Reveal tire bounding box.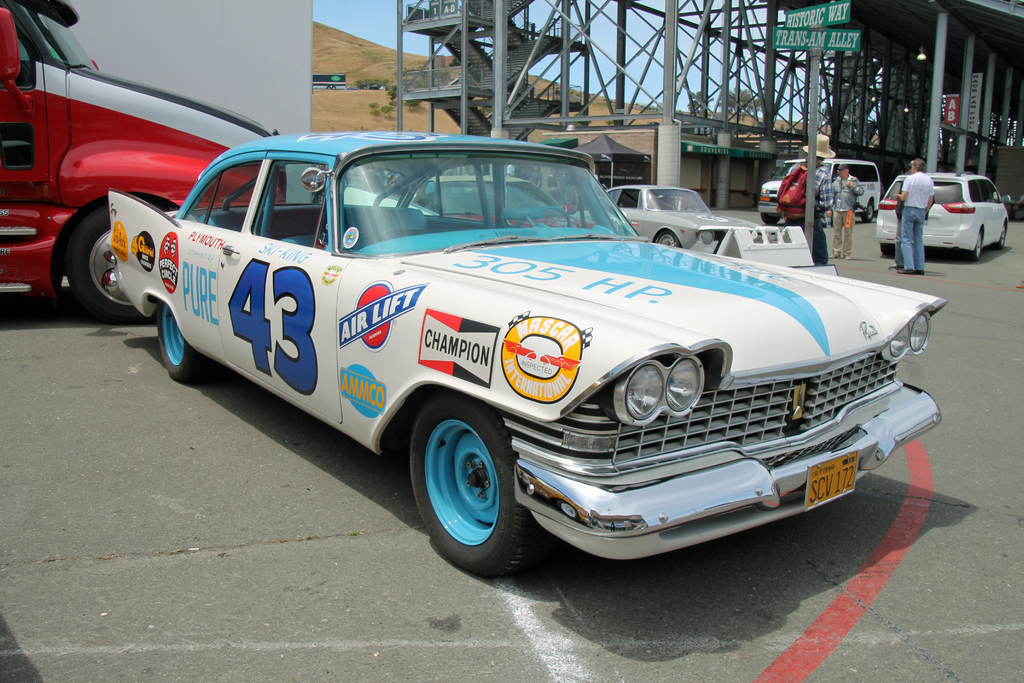
Revealed: bbox=[65, 203, 157, 320].
